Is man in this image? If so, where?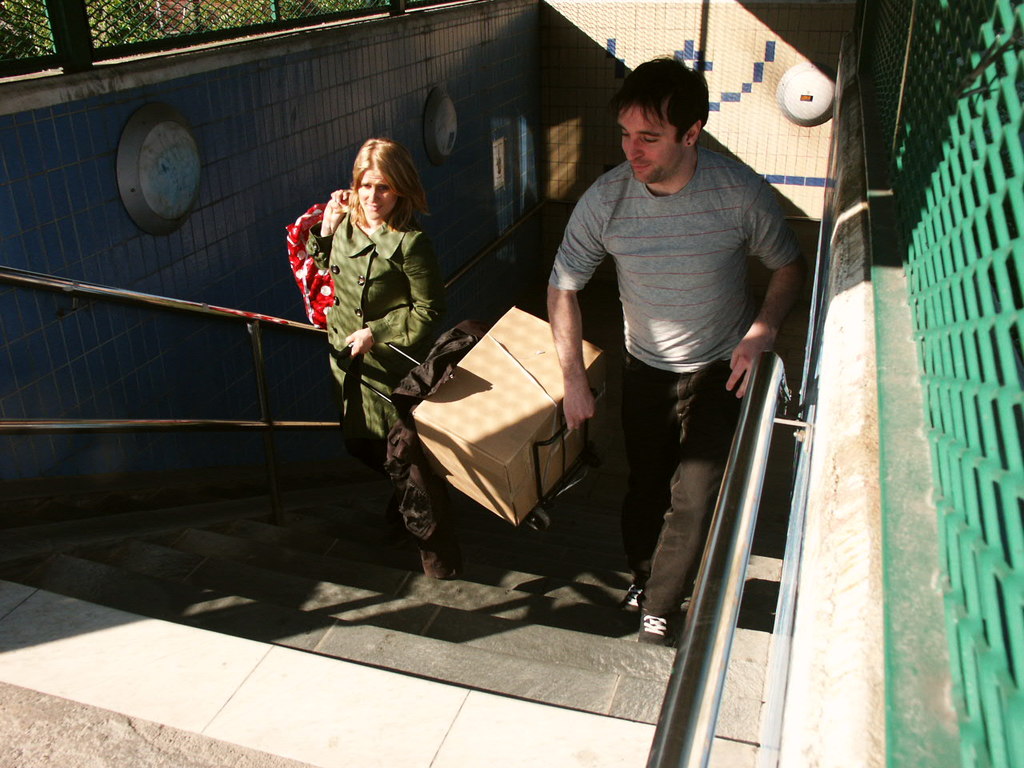
Yes, at <bbox>543, 58, 810, 654</bbox>.
